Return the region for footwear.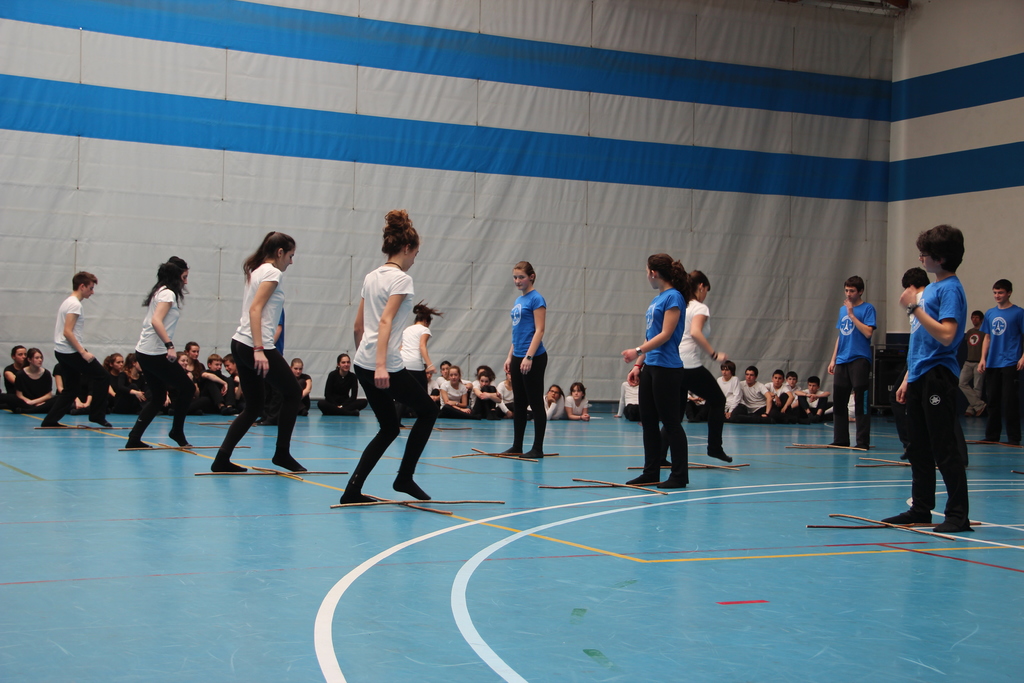
(left=41, top=419, right=70, bottom=431).
